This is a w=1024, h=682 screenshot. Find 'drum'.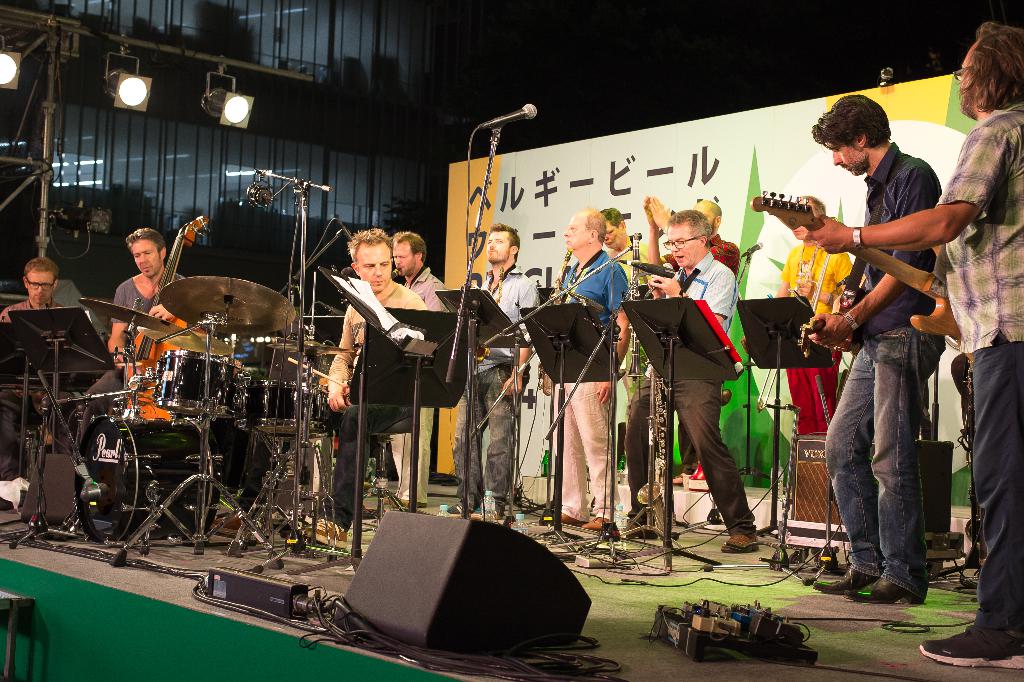
Bounding box: (x1=67, y1=415, x2=220, y2=546).
